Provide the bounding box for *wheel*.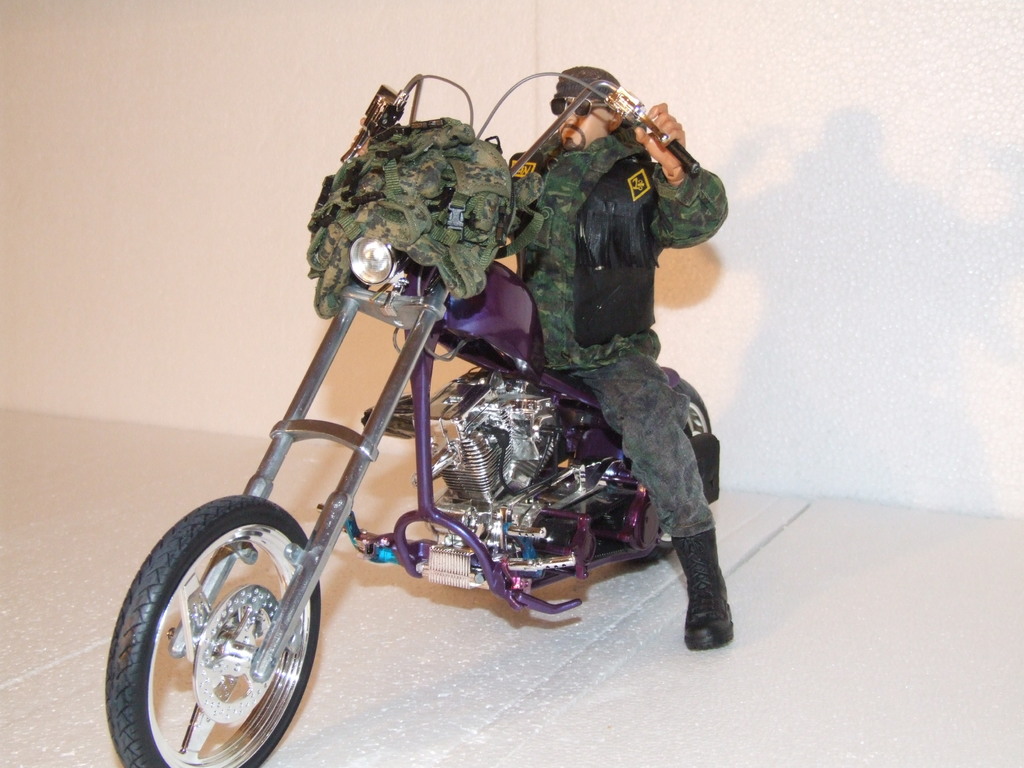
(632,374,711,563).
